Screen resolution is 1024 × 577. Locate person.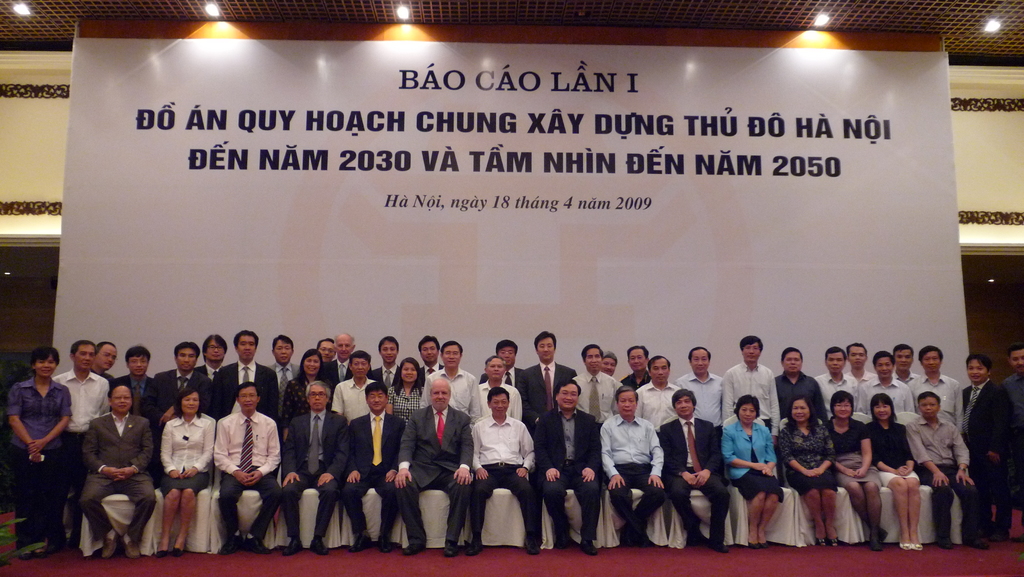
84, 384, 156, 554.
